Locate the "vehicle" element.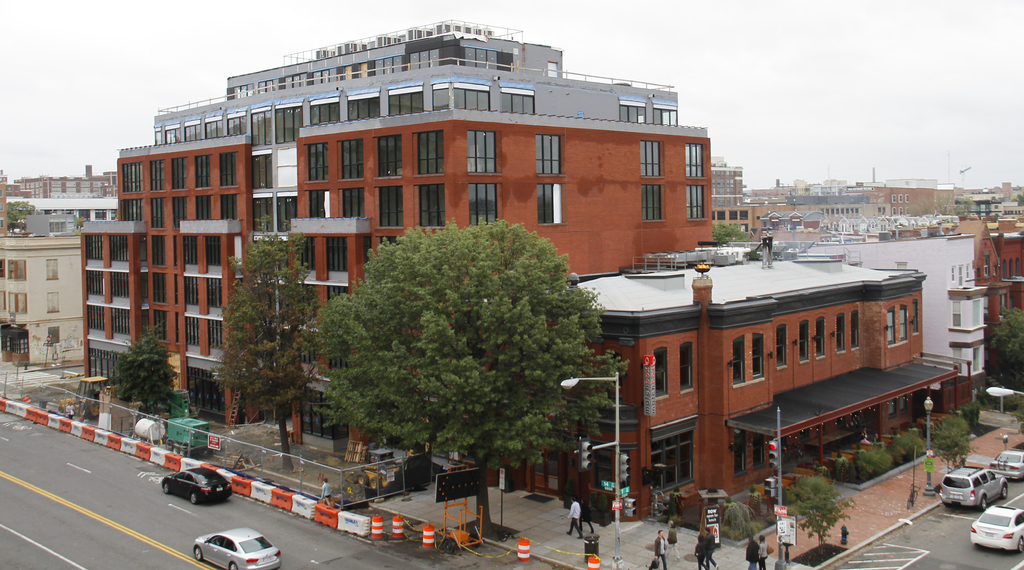
Element bbox: BBox(152, 461, 230, 521).
